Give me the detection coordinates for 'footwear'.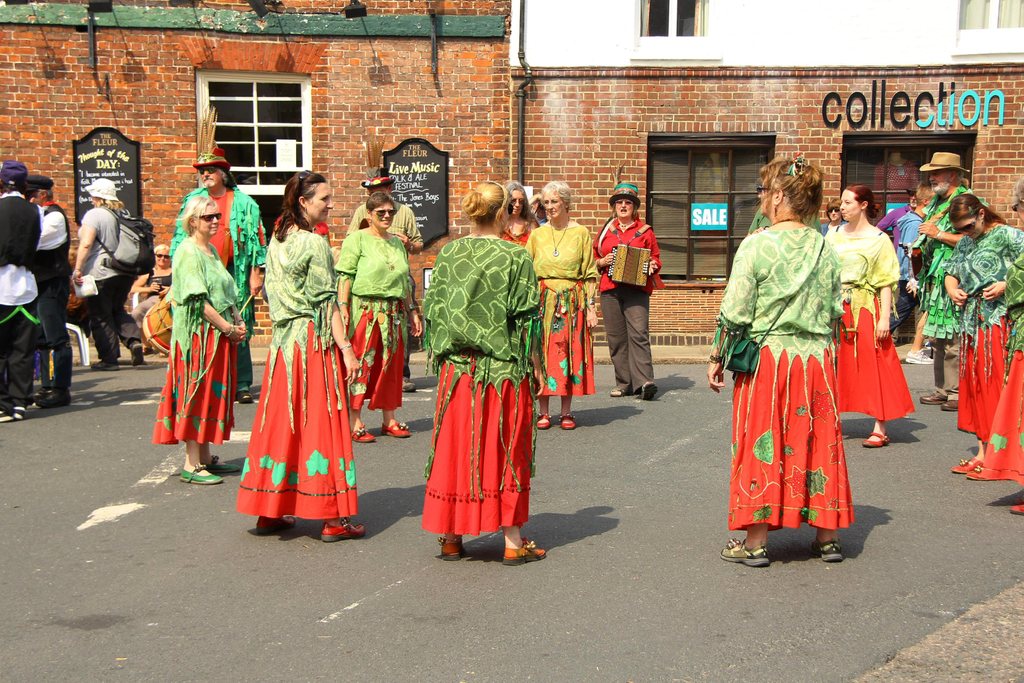
select_region(506, 538, 546, 565).
